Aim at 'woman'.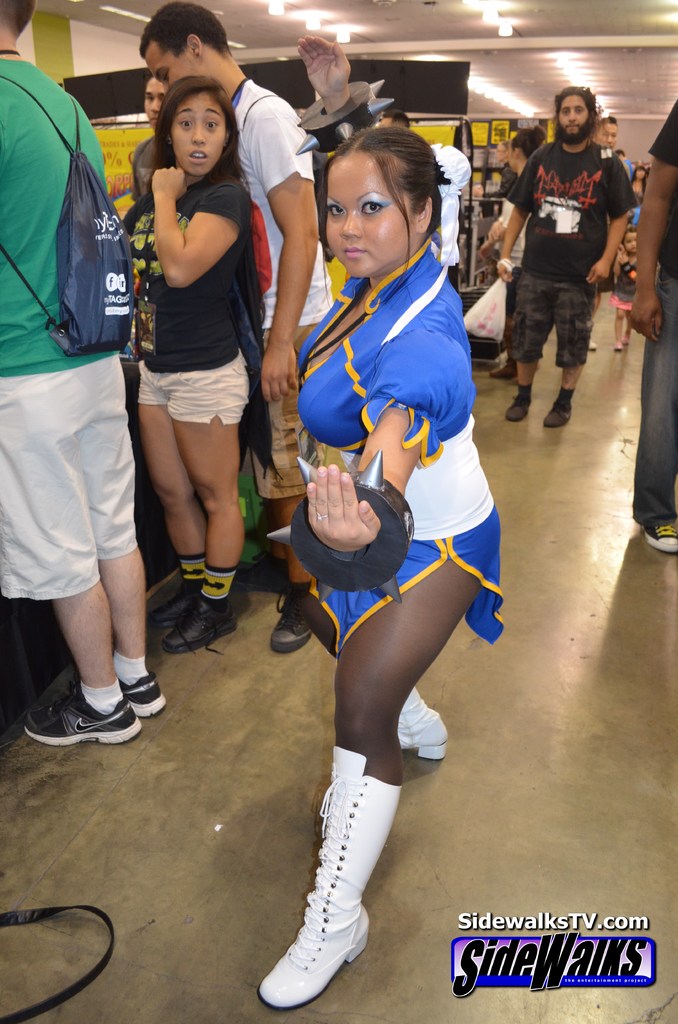
Aimed at <box>261,104,502,957</box>.
